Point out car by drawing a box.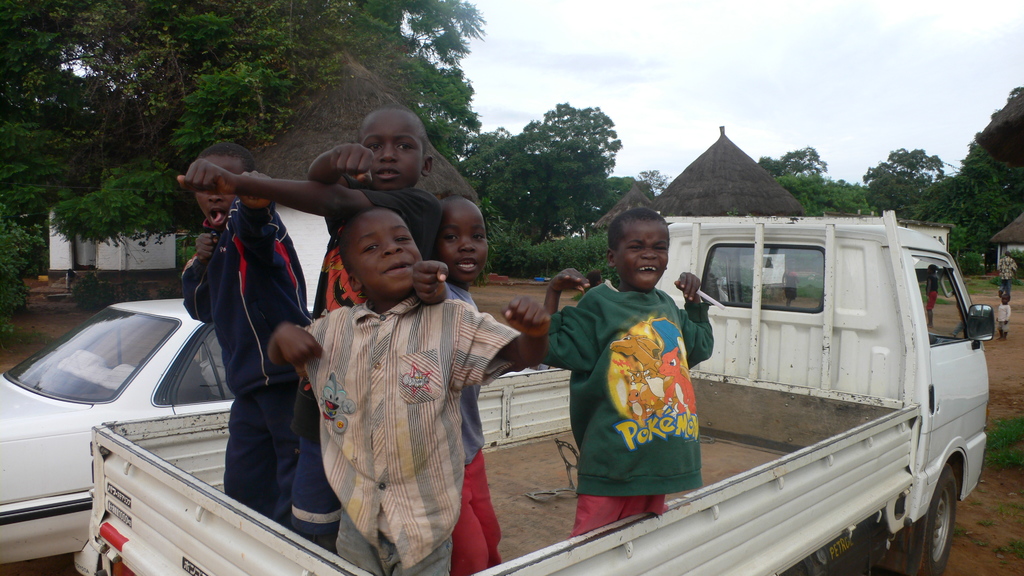
rect(0, 292, 237, 565).
